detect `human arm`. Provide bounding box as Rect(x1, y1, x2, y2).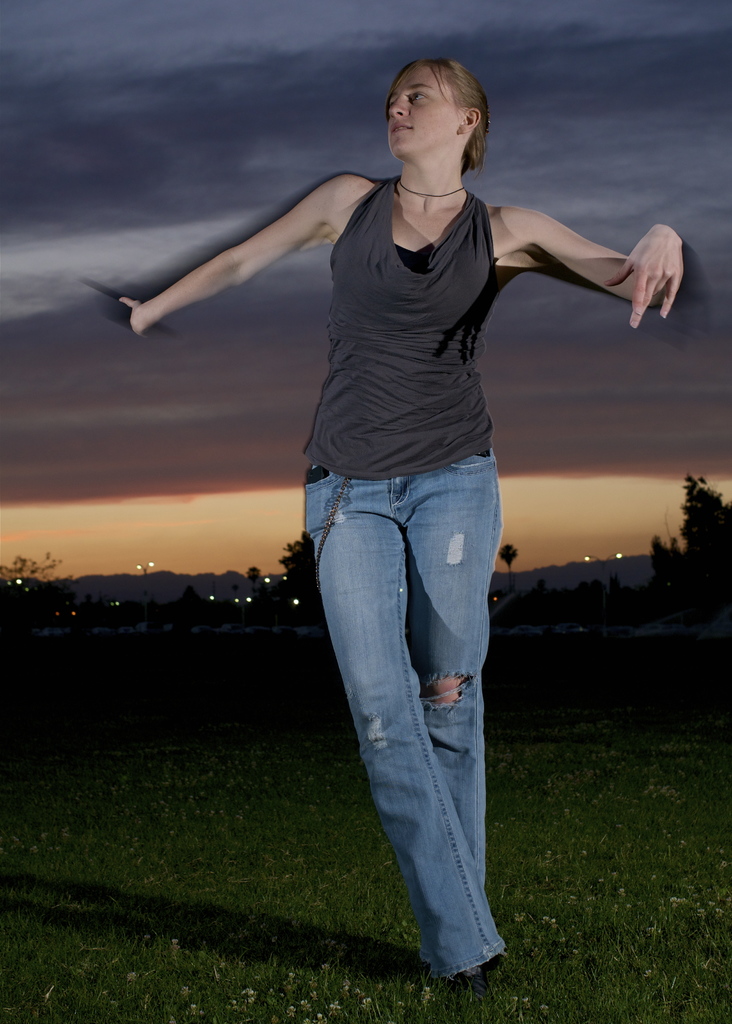
Rect(108, 173, 349, 337).
